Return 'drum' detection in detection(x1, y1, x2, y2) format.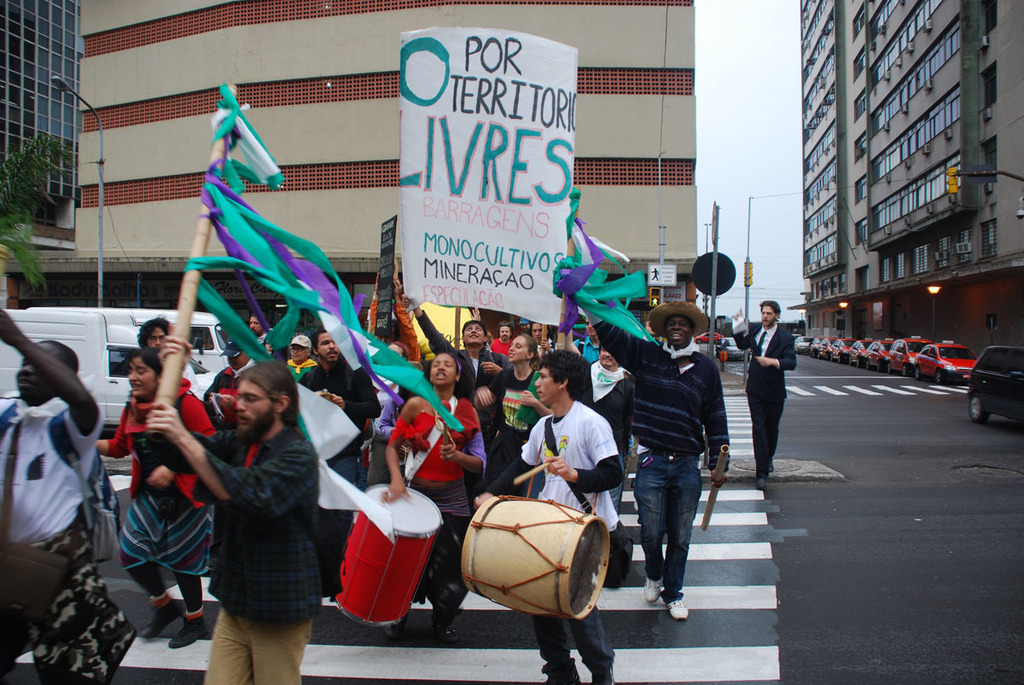
detection(460, 496, 608, 621).
